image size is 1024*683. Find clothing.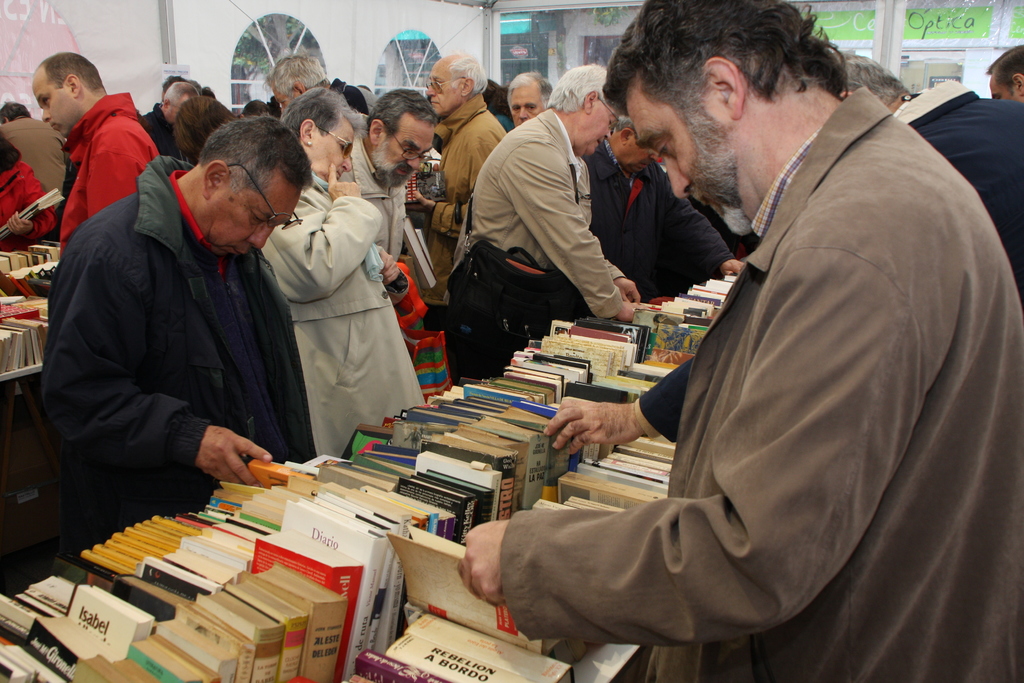
rect(14, 114, 67, 211).
